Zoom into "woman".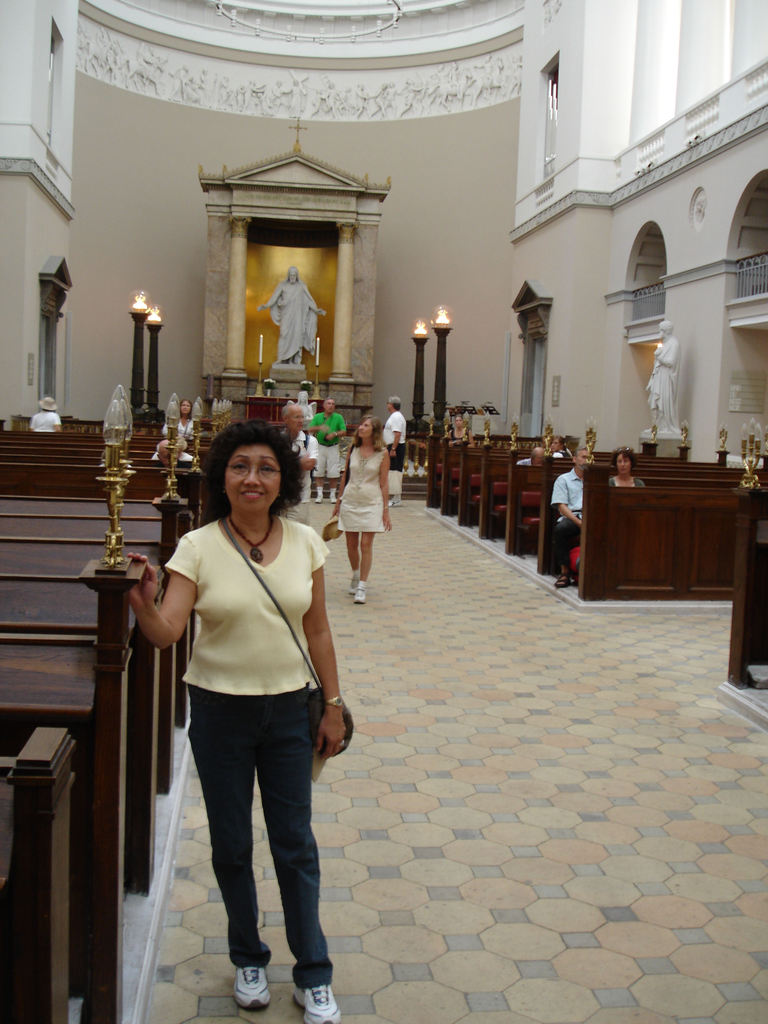
Zoom target: left=444, top=413, right=477, bottom=444.
